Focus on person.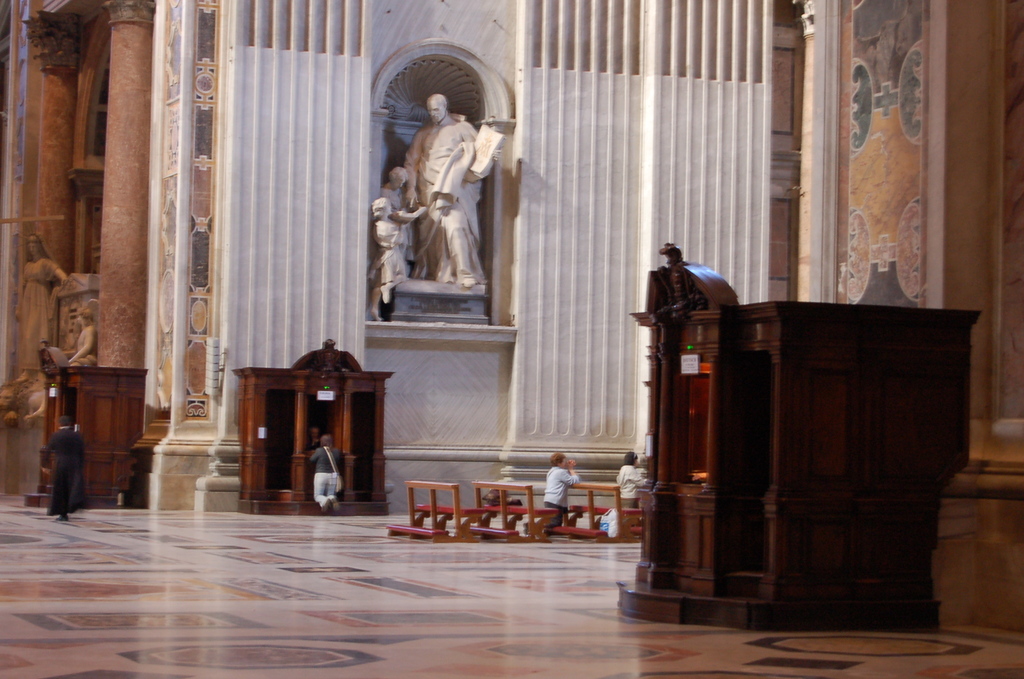
Focused at (372,197,407,304).
